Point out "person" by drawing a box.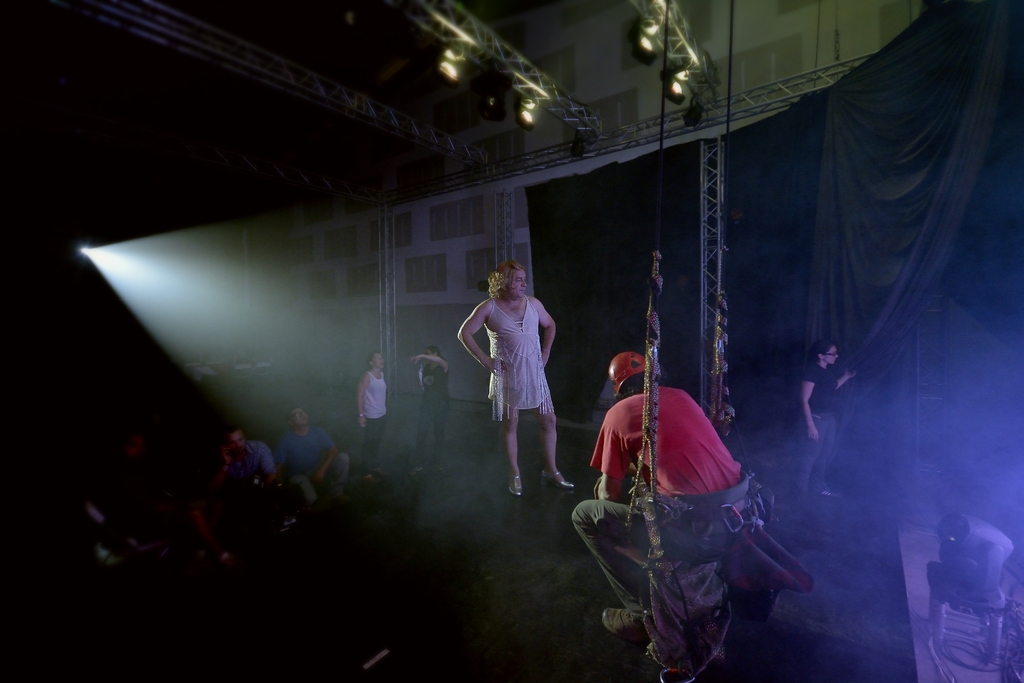
locate(410, 347, 447, 468).
